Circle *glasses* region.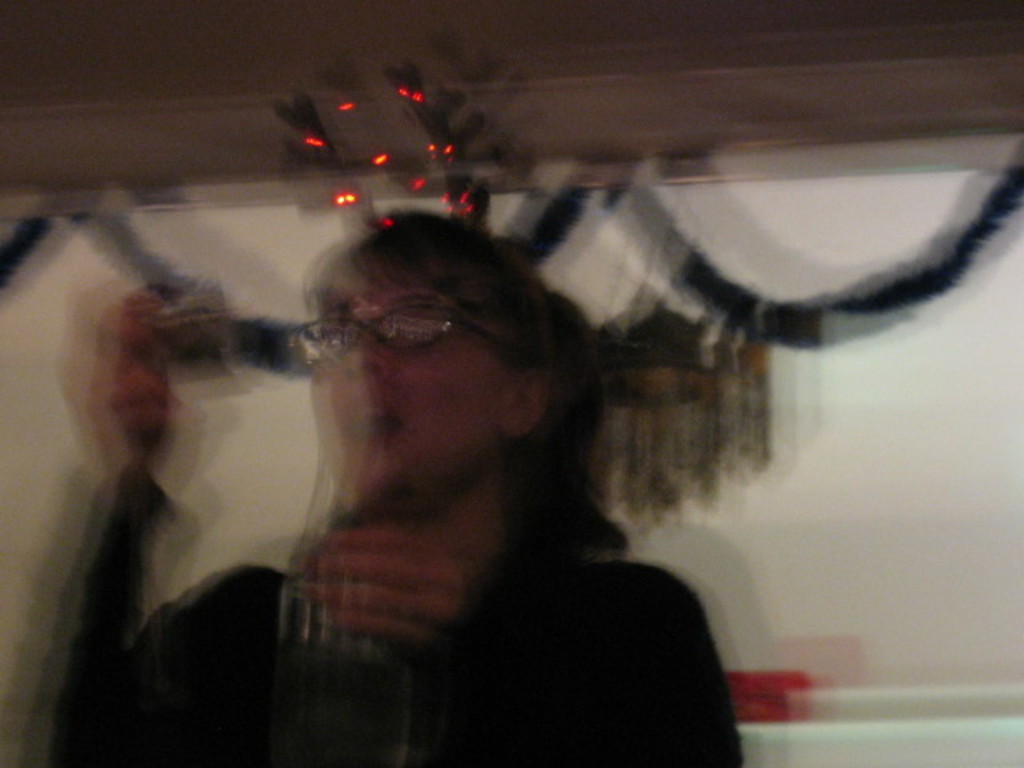
Region: left=282, top=293, right=512, bottom=370.
